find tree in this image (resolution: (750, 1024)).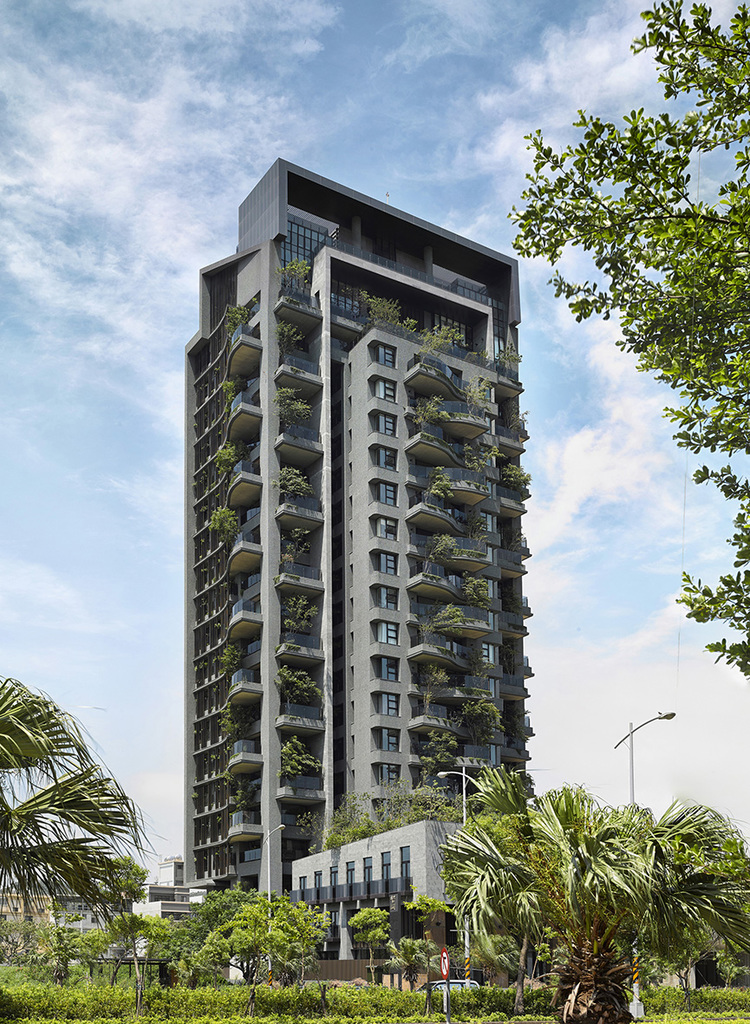
[149,884,335,1004].
